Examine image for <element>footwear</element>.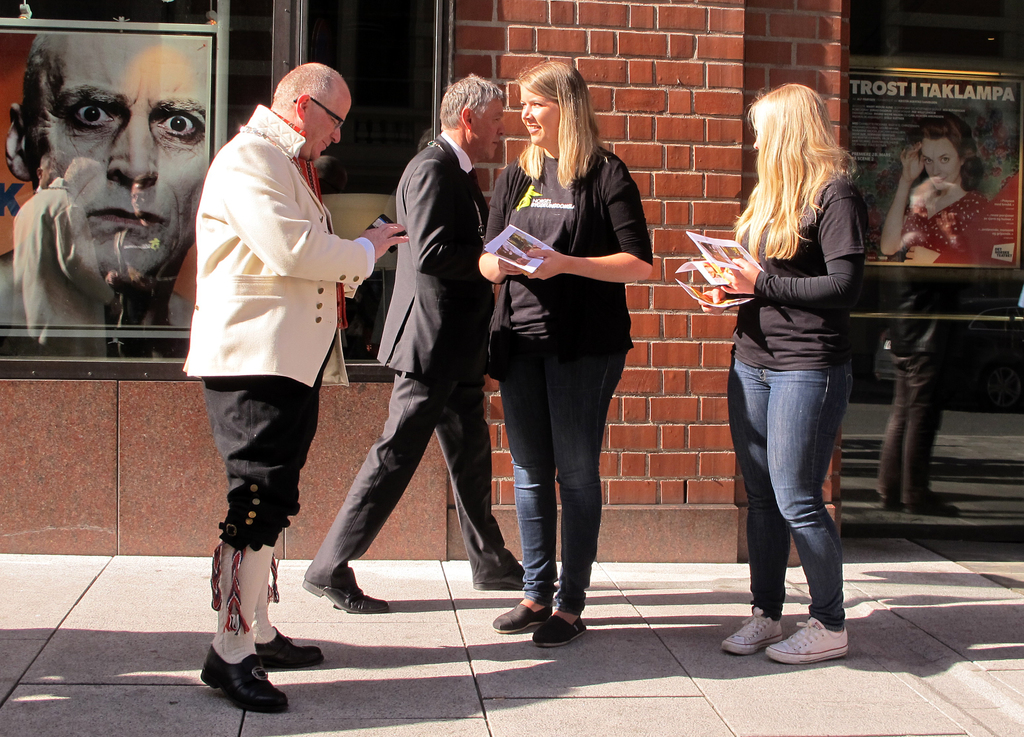
Examination result: select_region(722, 604, 784, 654).
